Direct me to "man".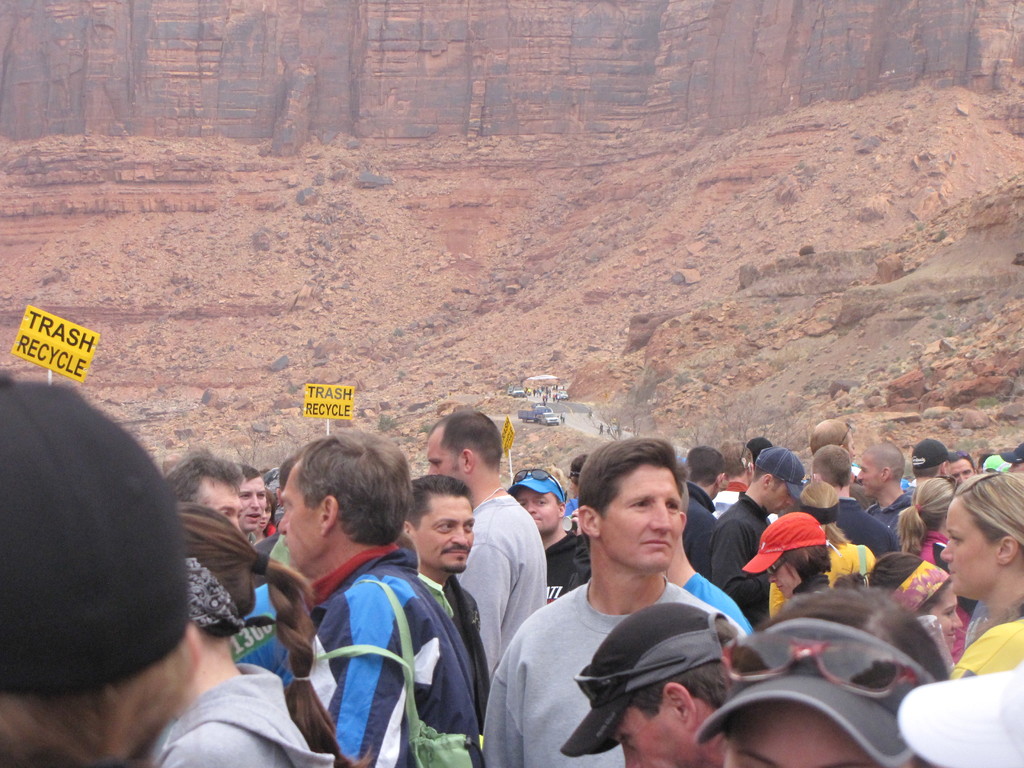
Direction: box(275, 427, 493, 767).
